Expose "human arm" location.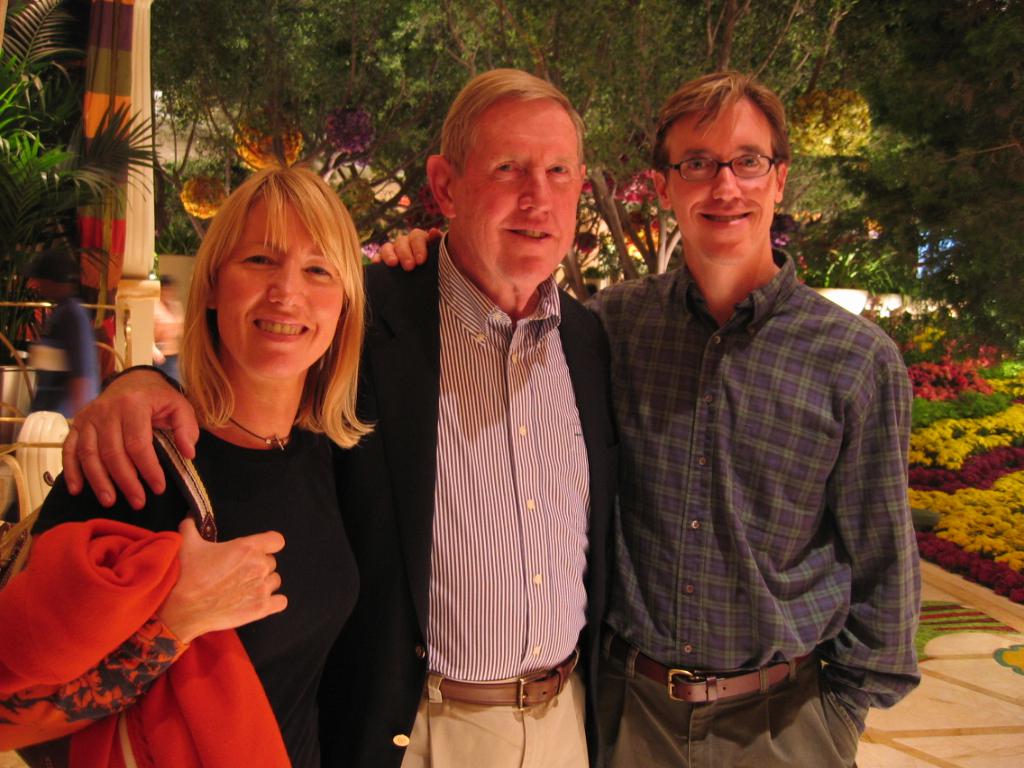
Exposed at x1=366, y1=225, x2=441, y2=269.
